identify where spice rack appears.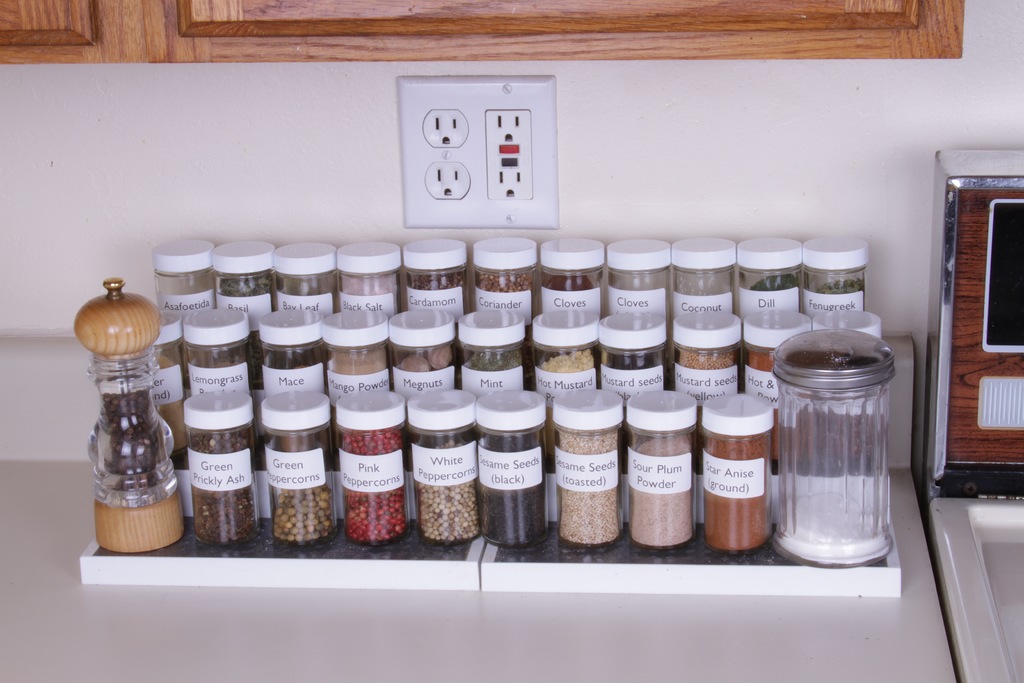
Appears at x1=71, y1=233, x2=898, y2=570.
